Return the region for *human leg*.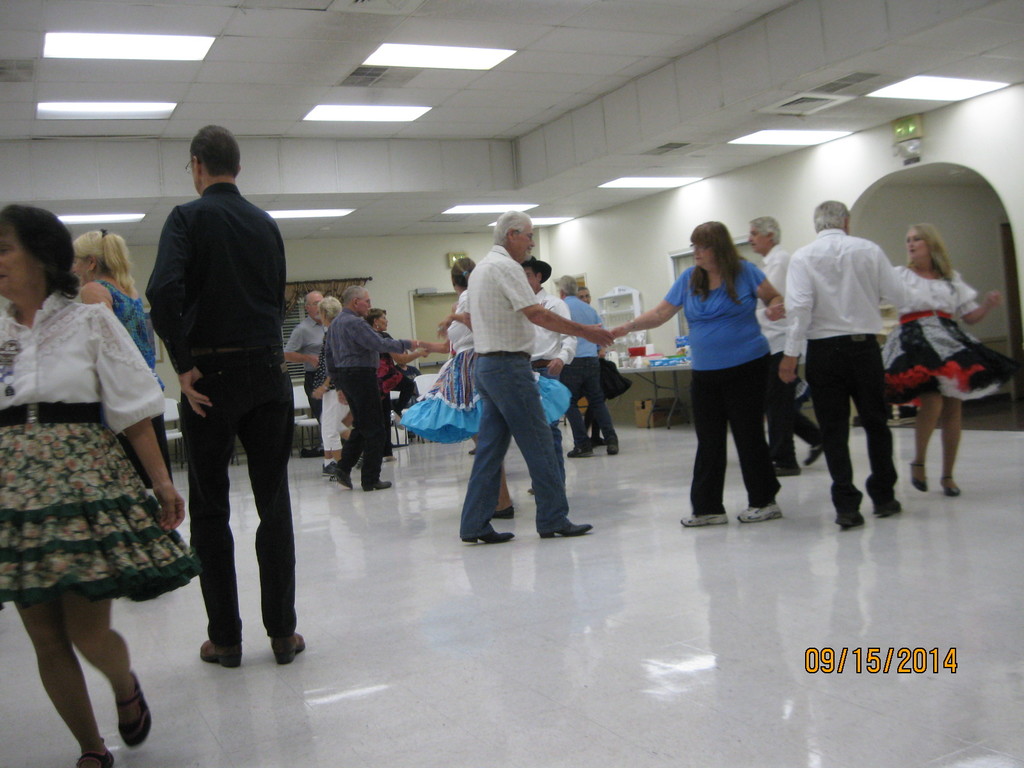
select_region(812, 325, 866, 533).
